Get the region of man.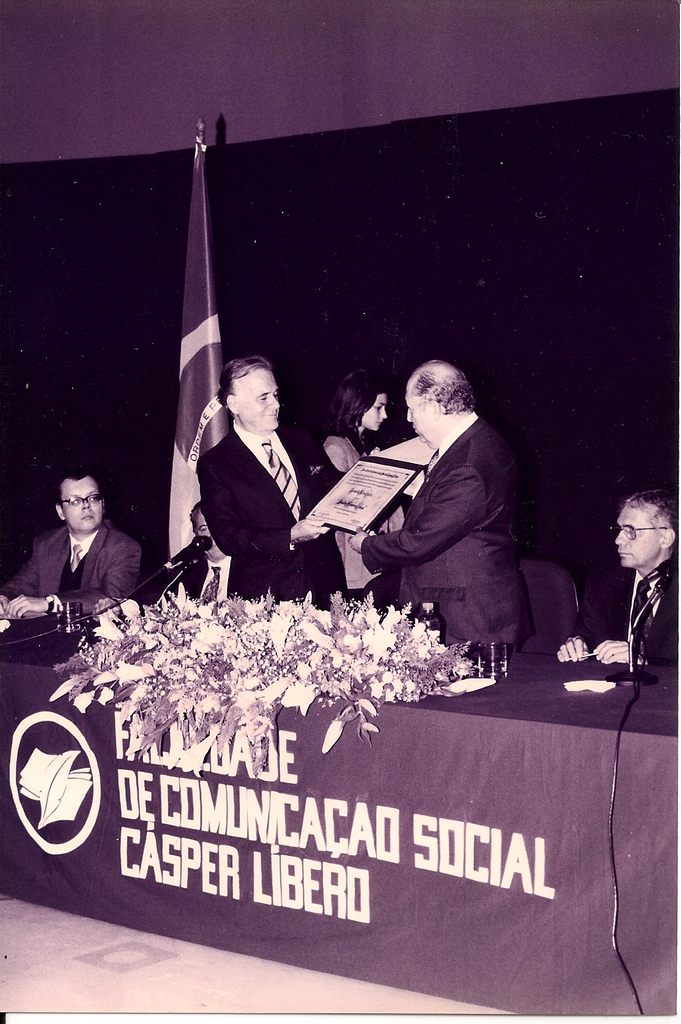
0 471 142 627.
